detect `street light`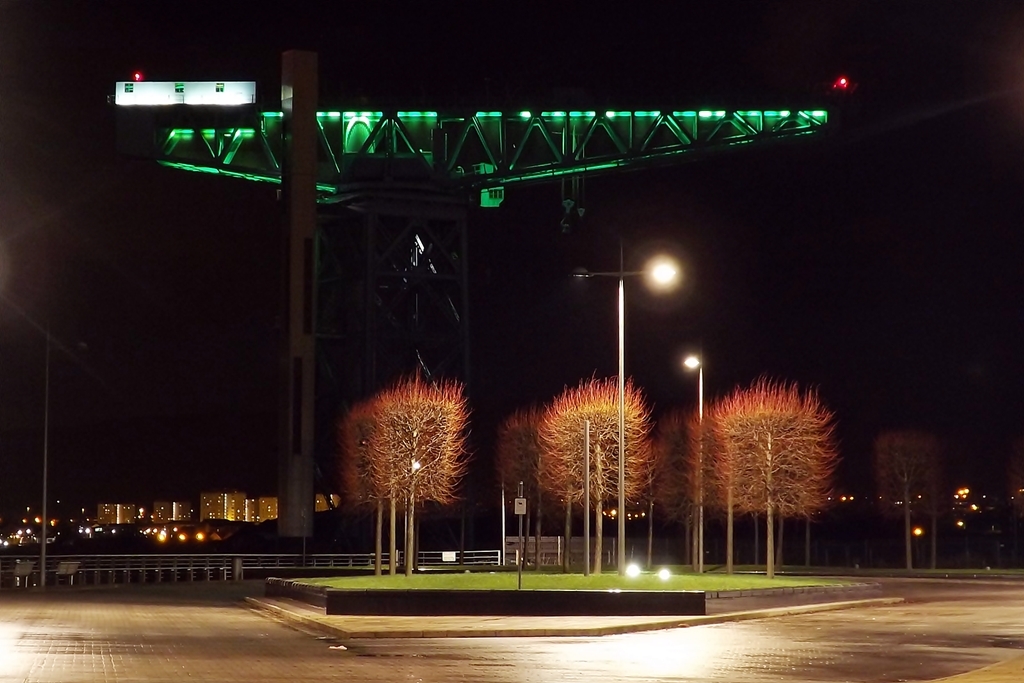
681, 354, 707, 573
